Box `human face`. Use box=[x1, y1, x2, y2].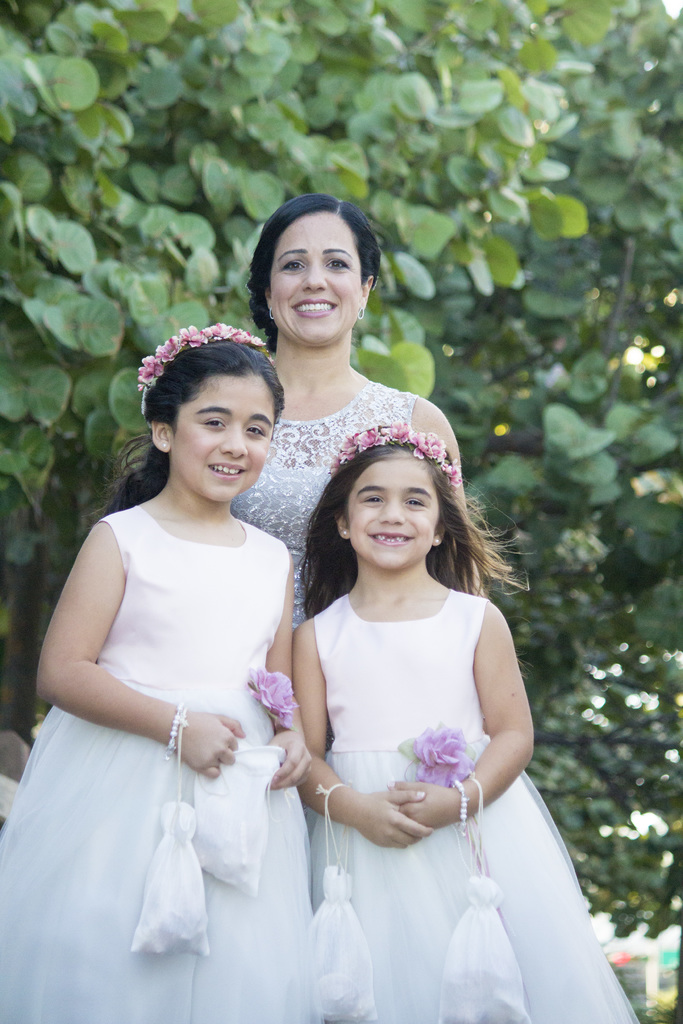
box=[268, 211, 363, 346].
